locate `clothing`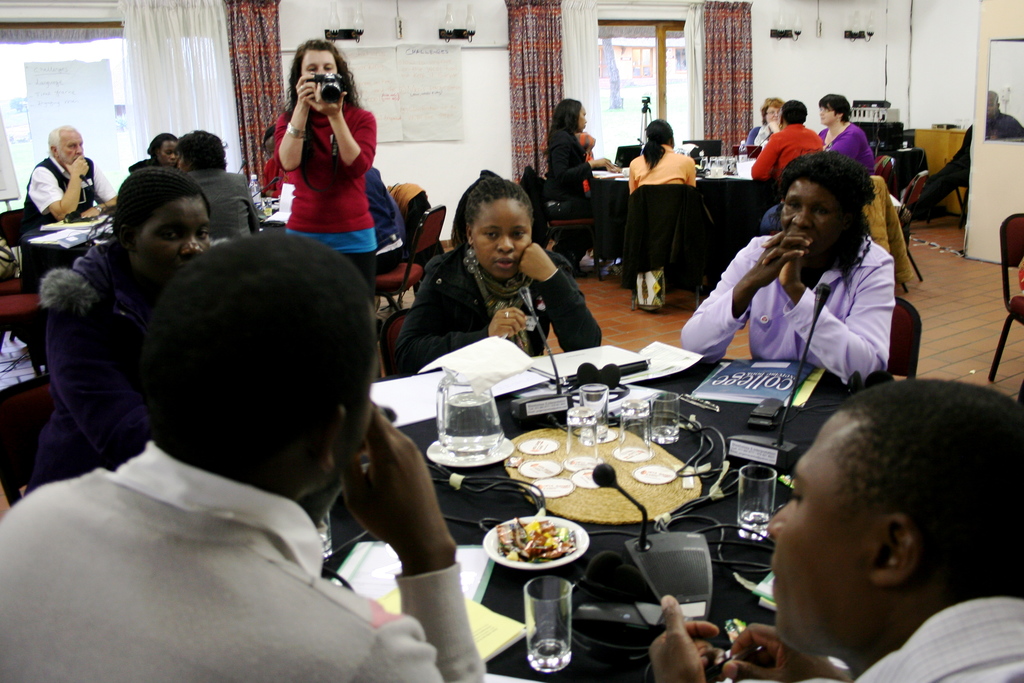
left=627, top=142, right=699, bottom=194
